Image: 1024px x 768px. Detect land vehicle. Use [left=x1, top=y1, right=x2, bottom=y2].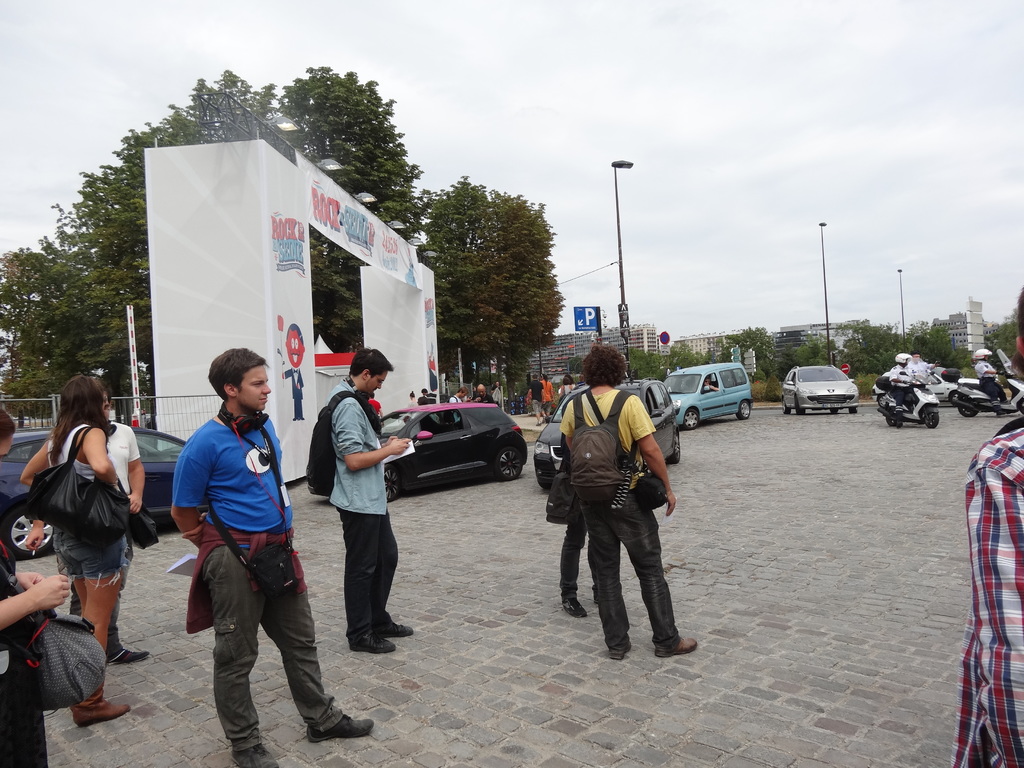
[left=307, top=404, right=530, bottom=501].
